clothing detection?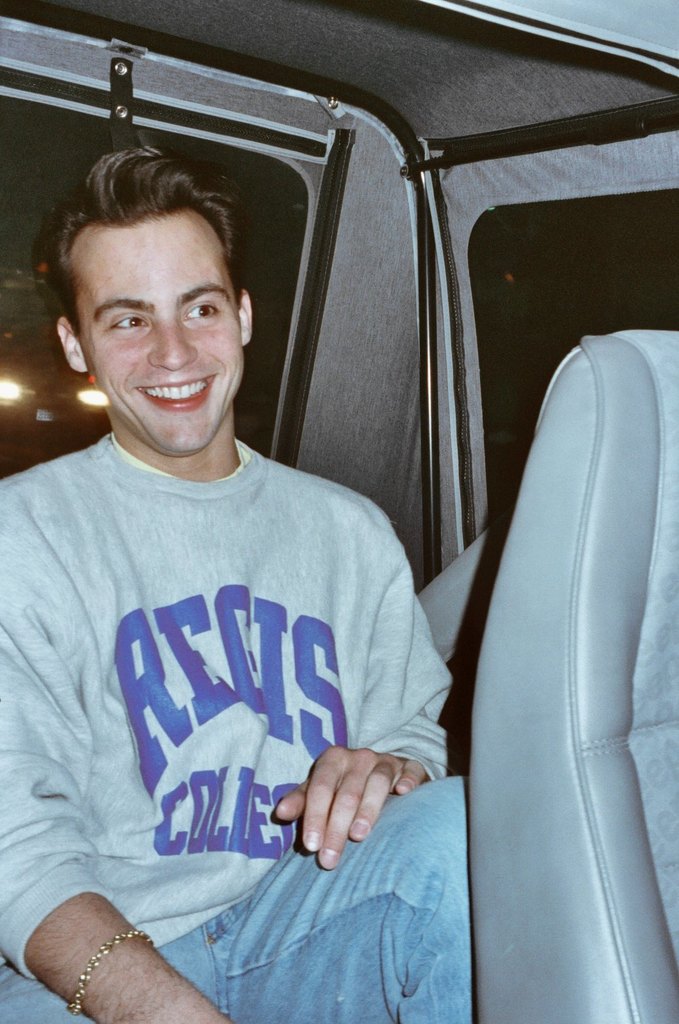
Rect(0, 433, 476, 1023)
